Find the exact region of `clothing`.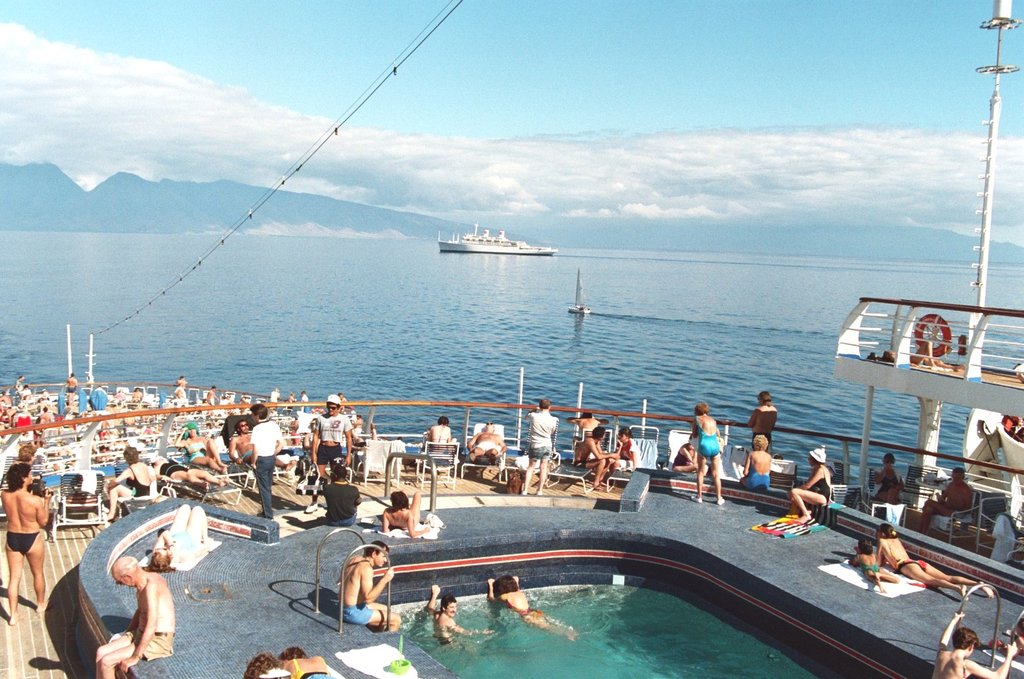
Exact region: 177/441/211/460.
